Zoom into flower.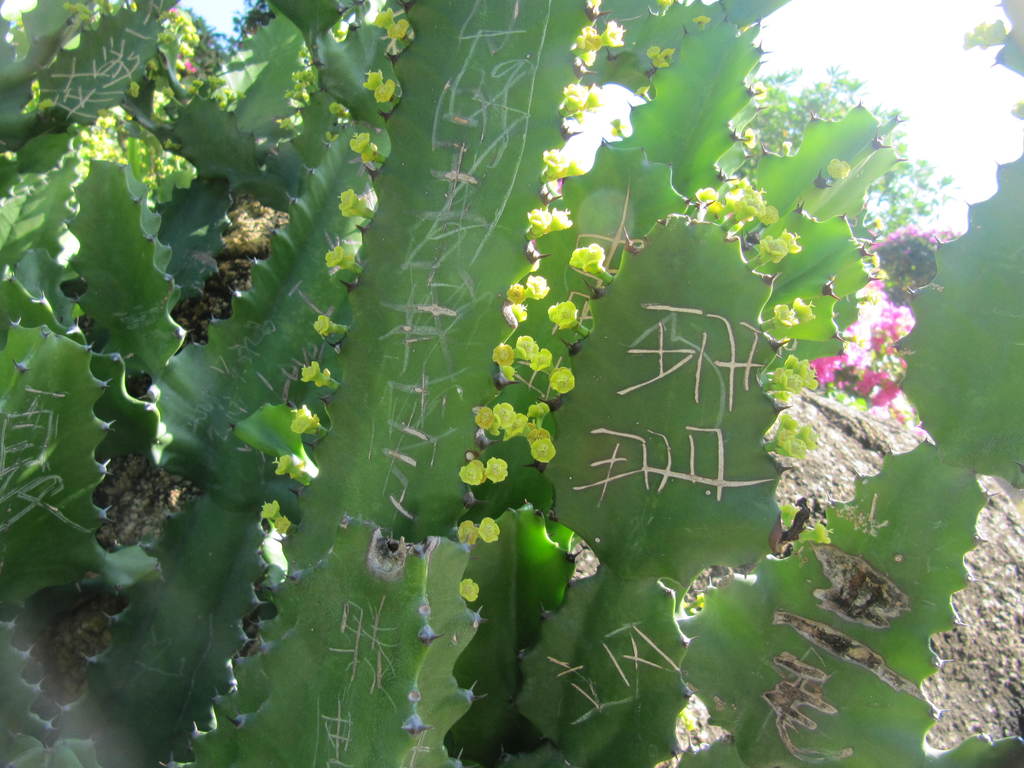
Zoom target: locate(547, 300, 579, 330).
